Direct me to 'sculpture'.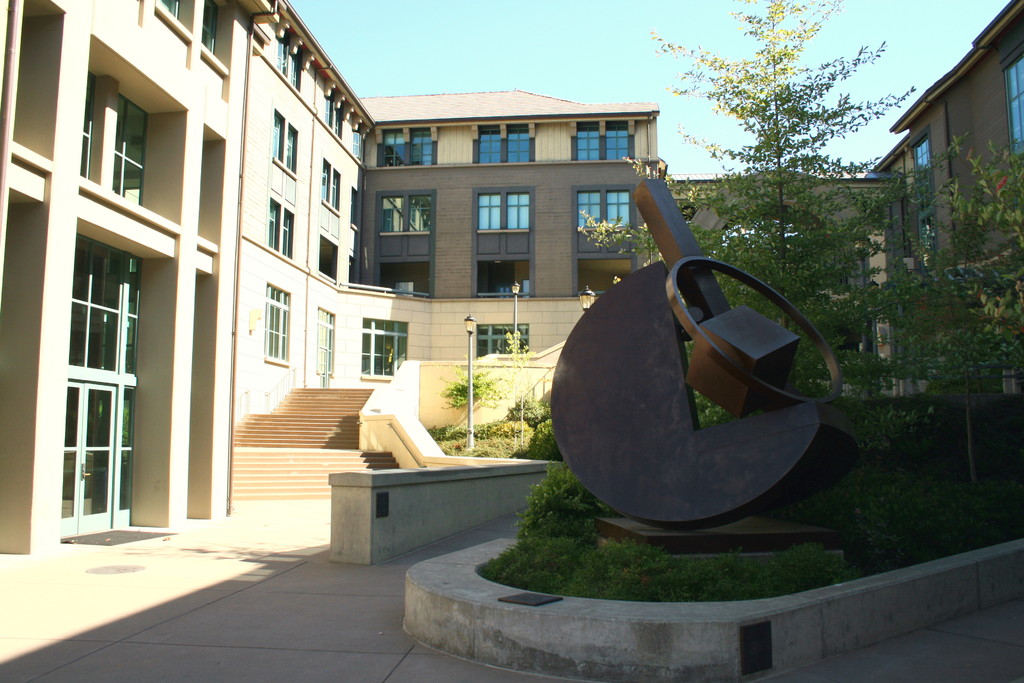
Direction: {"left": 214, "top": 43, "right": 788, "bottom": 570}.
